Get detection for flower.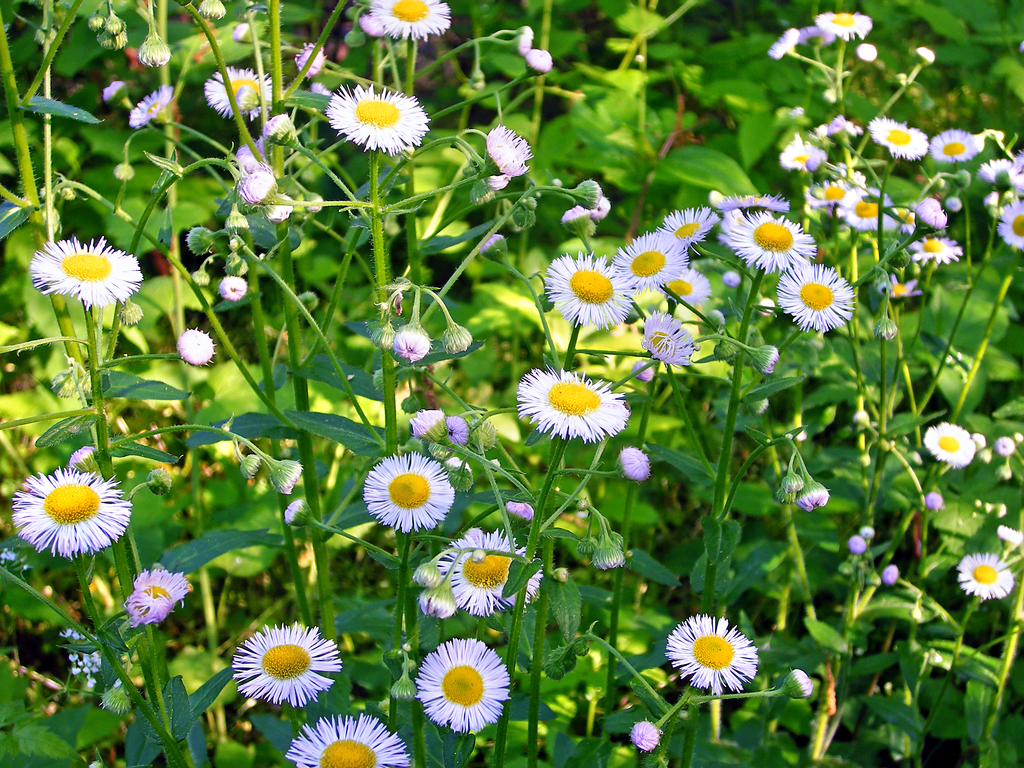
Detection: box(909, 236, 964, 262).
